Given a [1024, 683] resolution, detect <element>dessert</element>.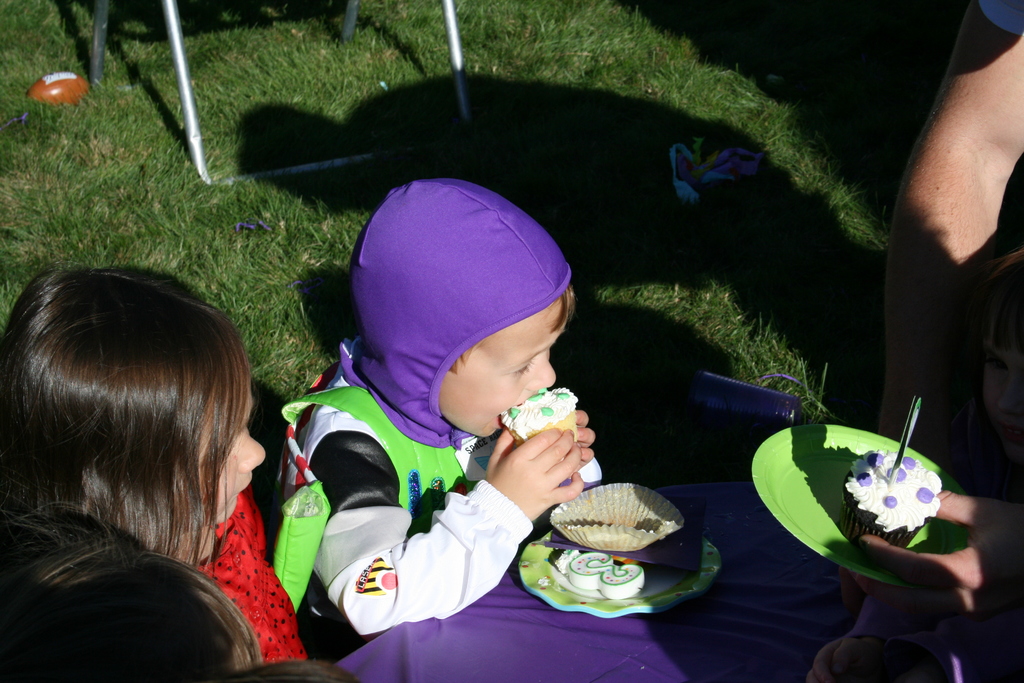
x1=568 y1=548 x2=644 y2=602.
